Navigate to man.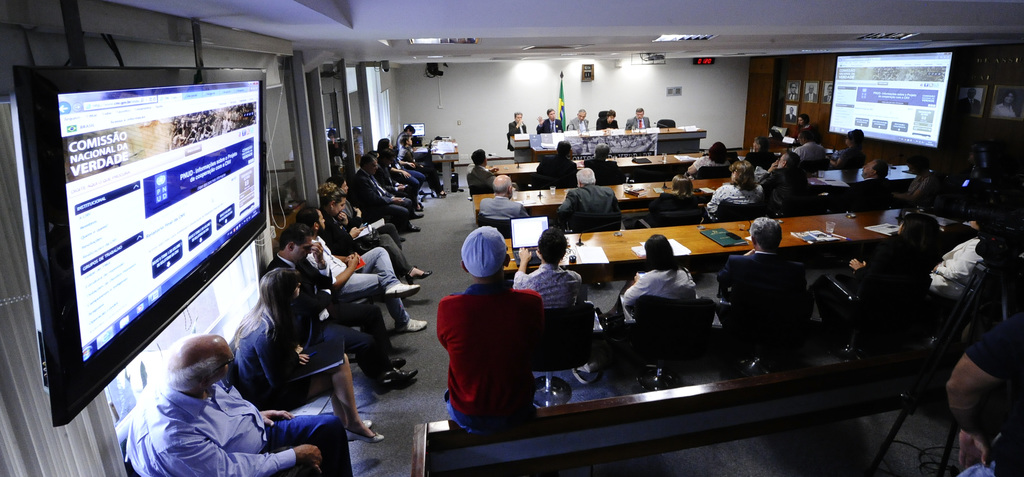
Navigation target: {"x1": 956, "y1": 87, "x2": 981, "y2": 116}.
